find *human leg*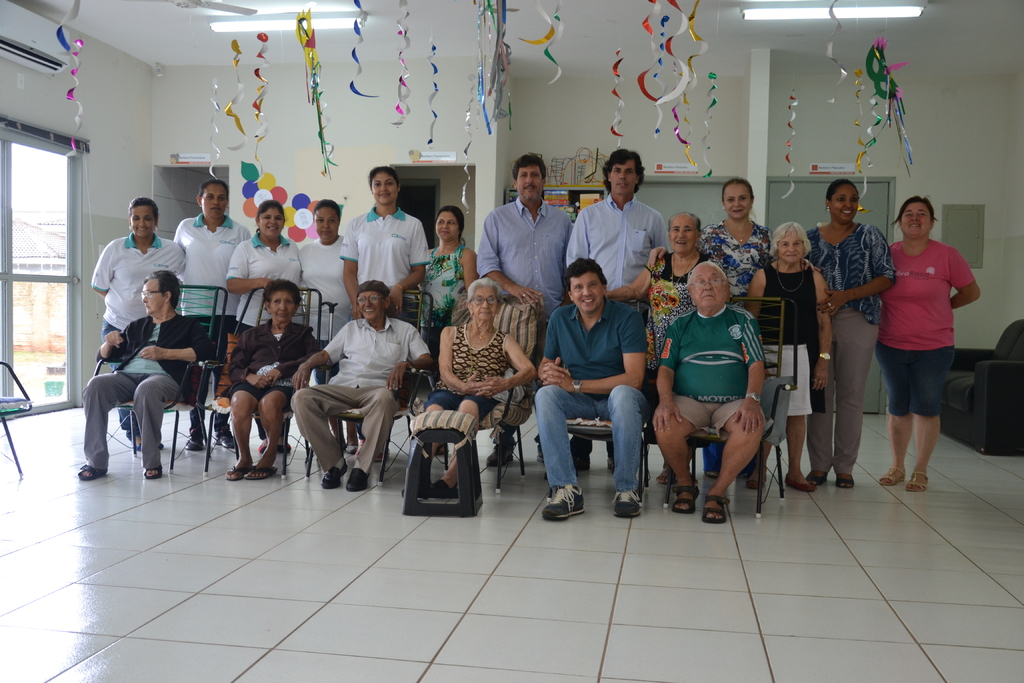
661, 395, 699, 507
